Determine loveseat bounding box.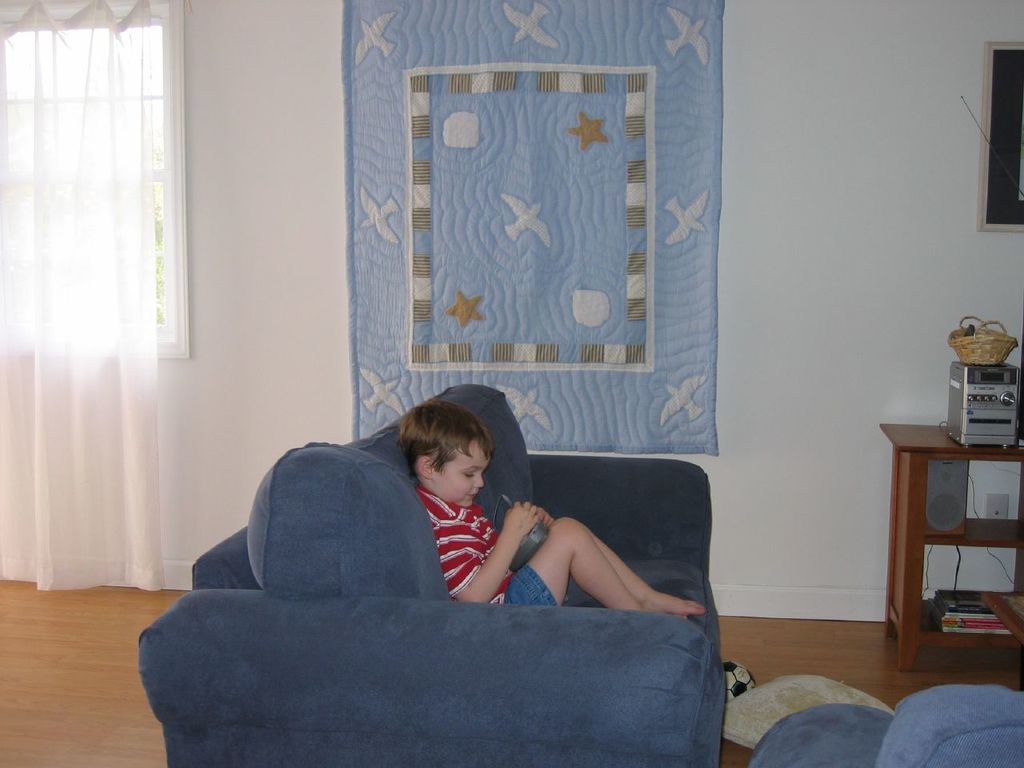
Determined: detection(126, 374, 733, 767).
